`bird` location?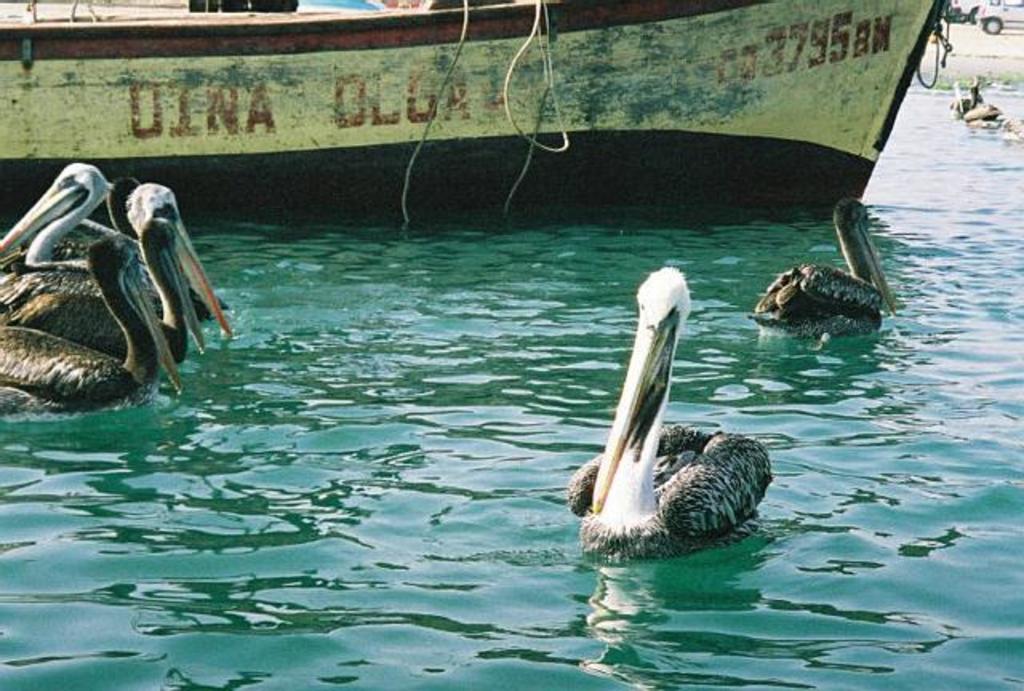
749/197/901/338
